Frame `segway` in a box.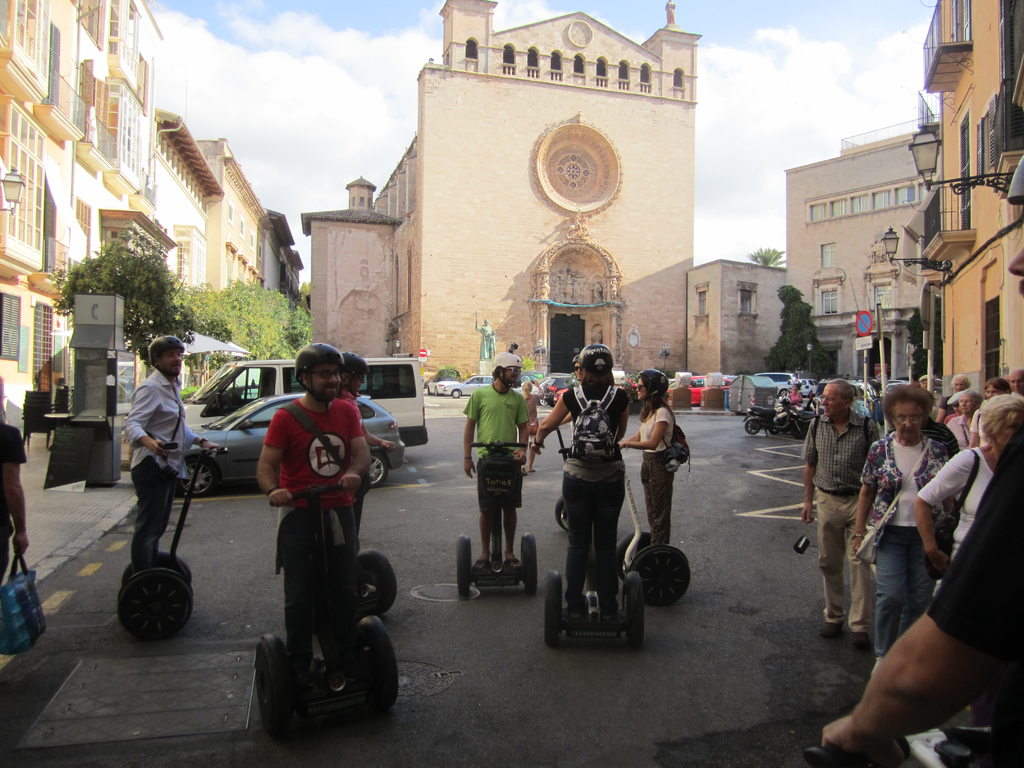
[x1=252, y1=491, x2=398, y2=752].
